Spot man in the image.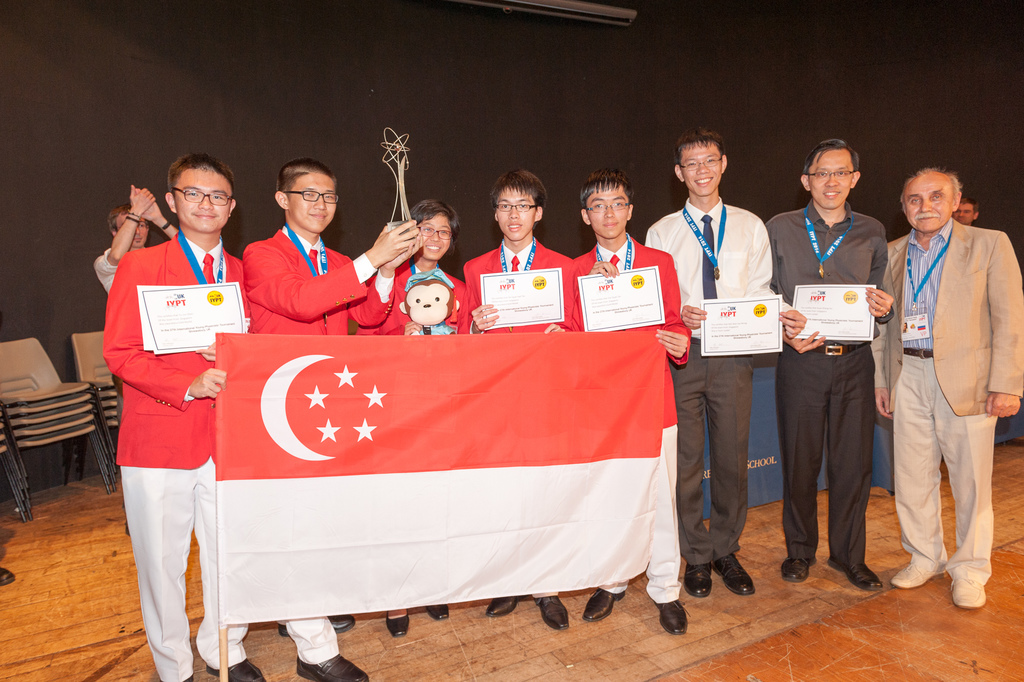
man found at [left=451, top=171, right=582, bottom=631].
